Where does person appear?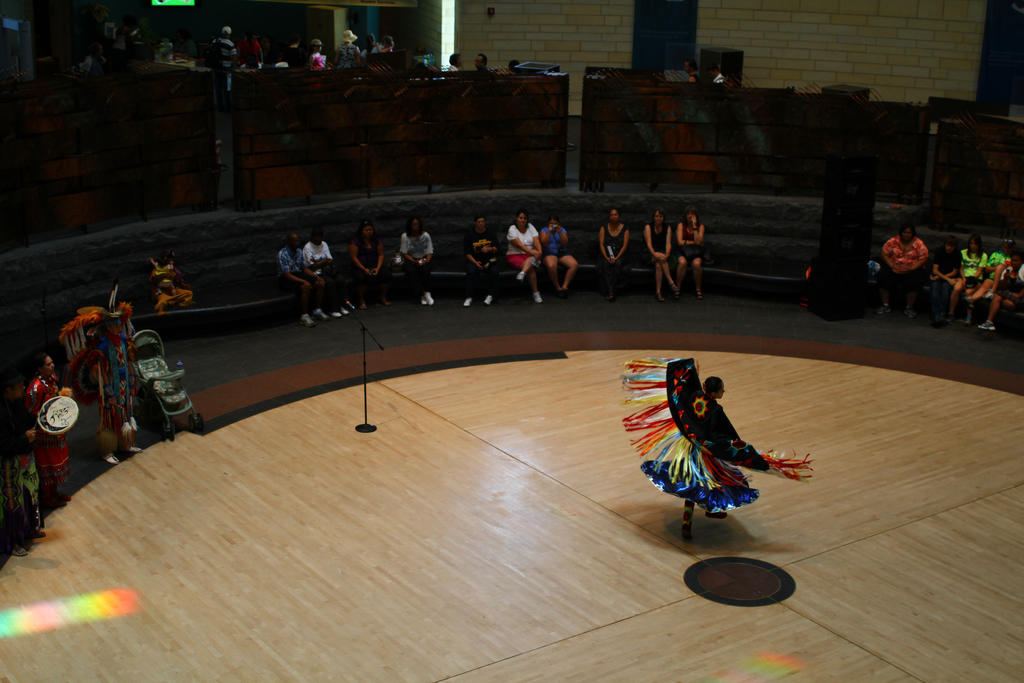
Appears at <region>506, 210, 543, 304</region>.
